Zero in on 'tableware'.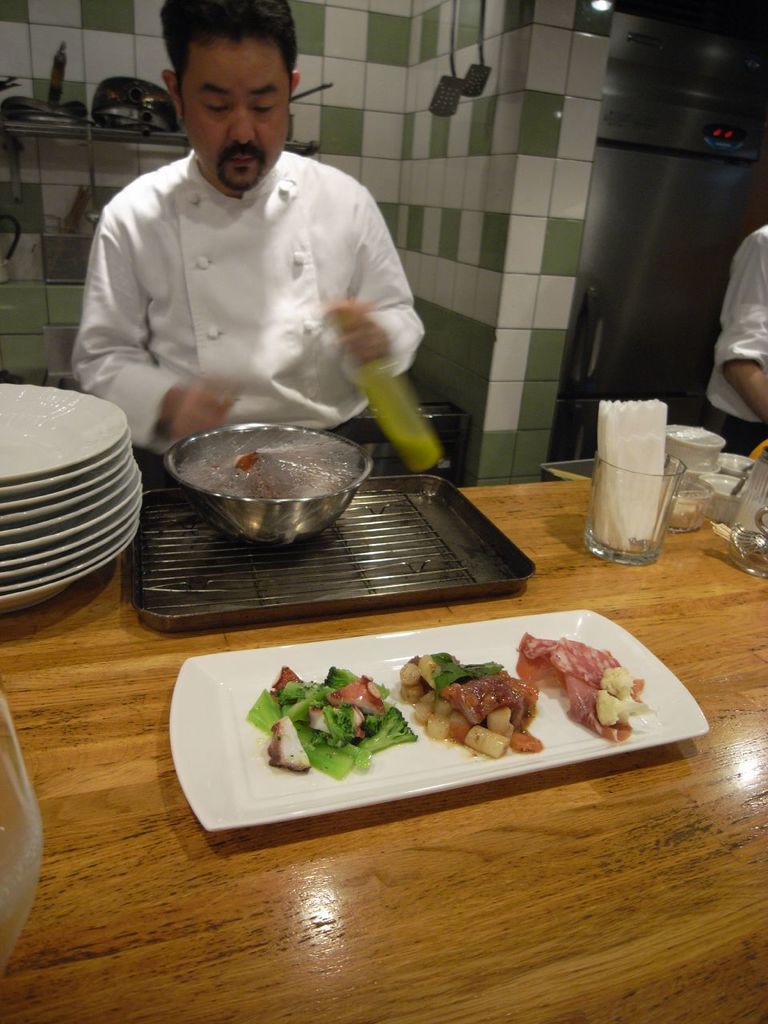
Zeroed in: (left=126, top=490, right=541, bottom=634).
